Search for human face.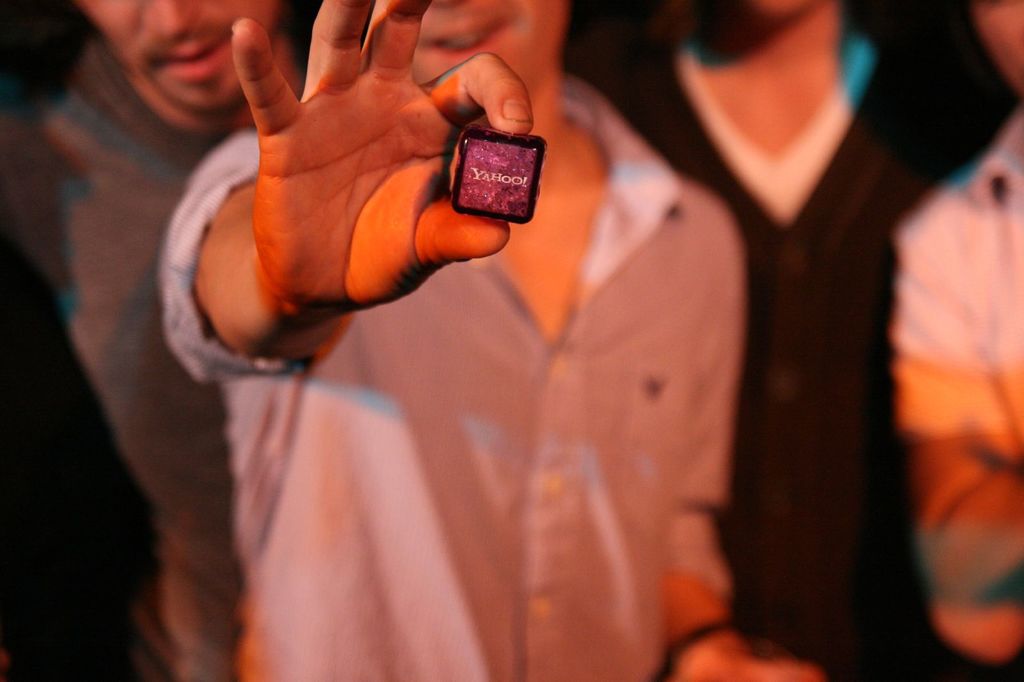
Found at 375:0:561:89.
